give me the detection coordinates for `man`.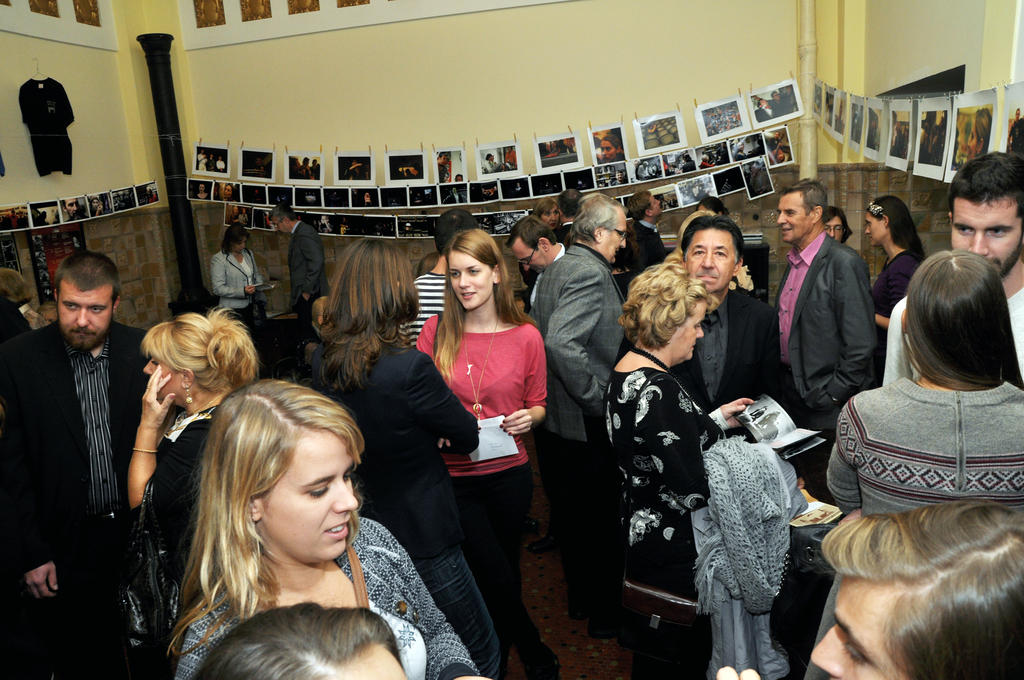
{"x1": 390, "y1": 204, "x2": 490, "y2": 352}.
